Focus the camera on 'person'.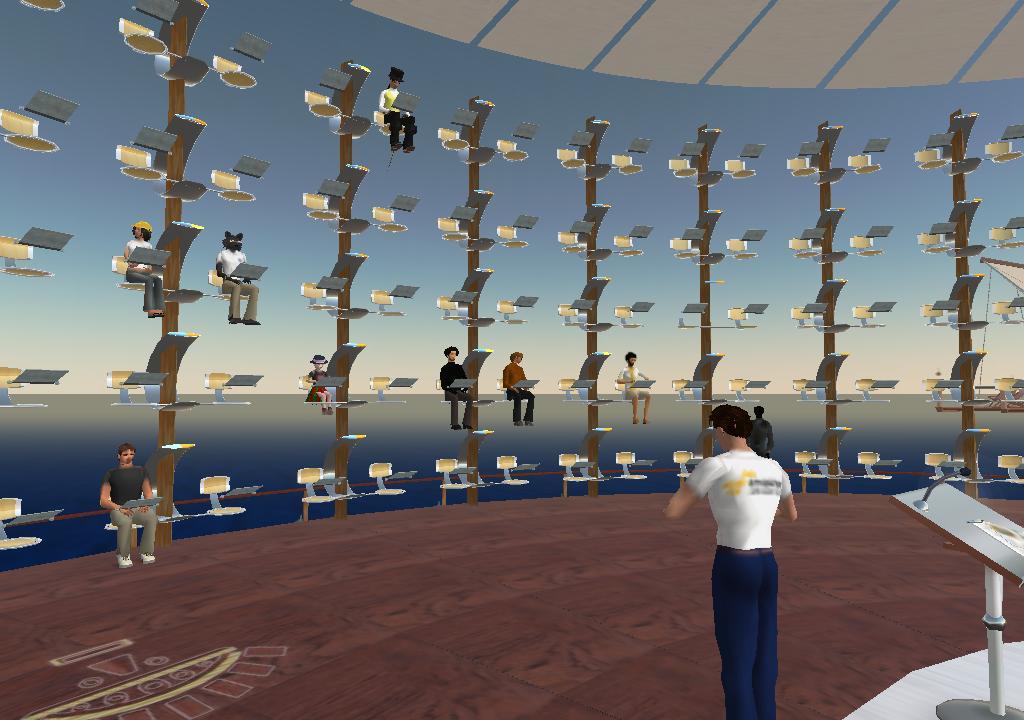
Focus region: [x1=620, y1=354, x2=648, y2=426].
